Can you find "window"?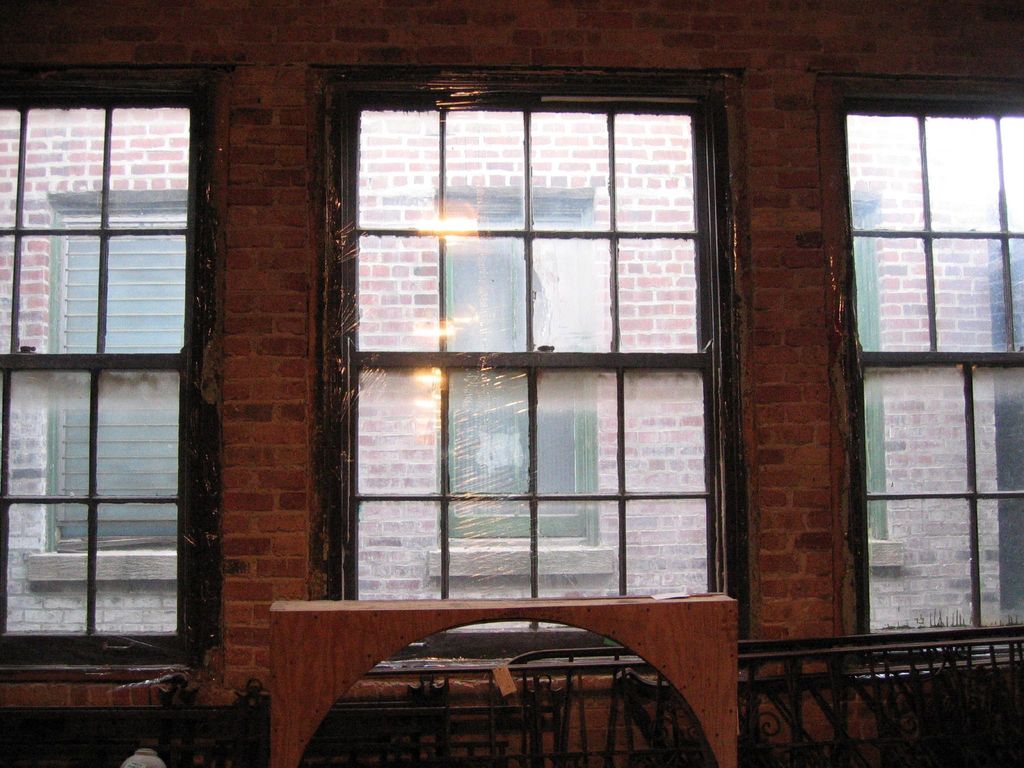
Yes, bounding box: 844 114 1023 634.
